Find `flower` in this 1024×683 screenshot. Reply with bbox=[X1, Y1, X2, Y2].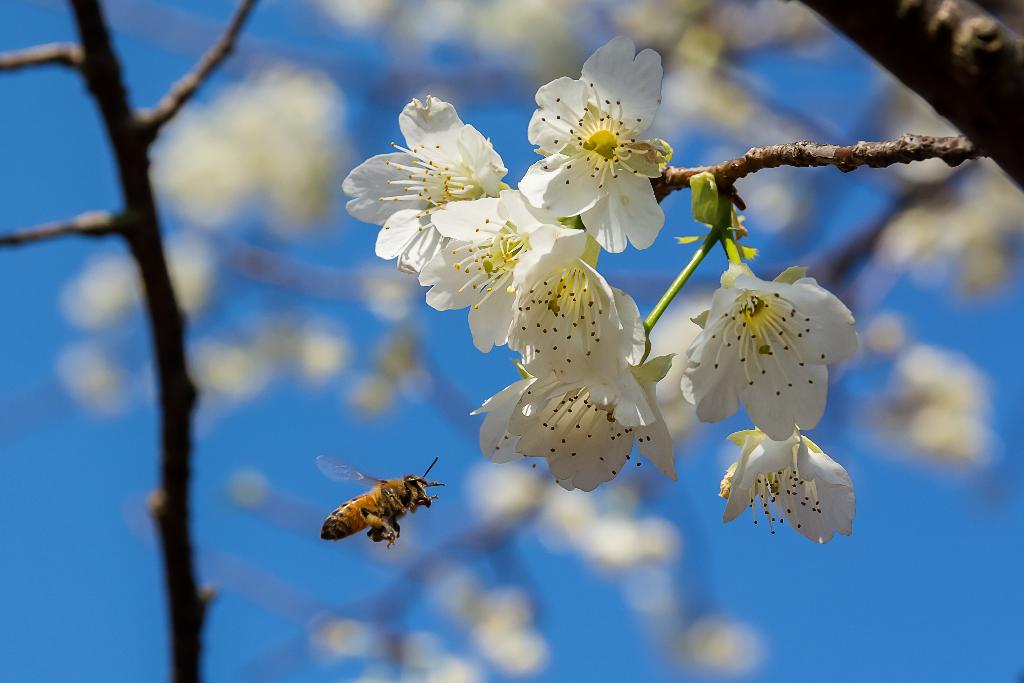
bbox=[472, 253, 681, 495].
